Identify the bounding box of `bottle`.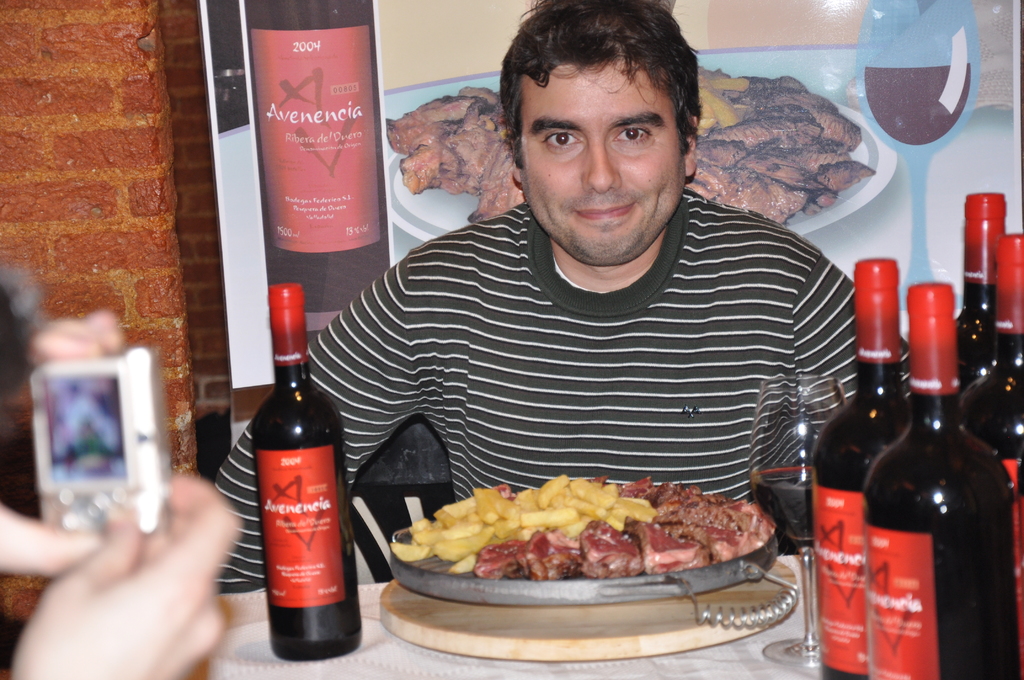
<region>244, 0, 395, 314</region>.
